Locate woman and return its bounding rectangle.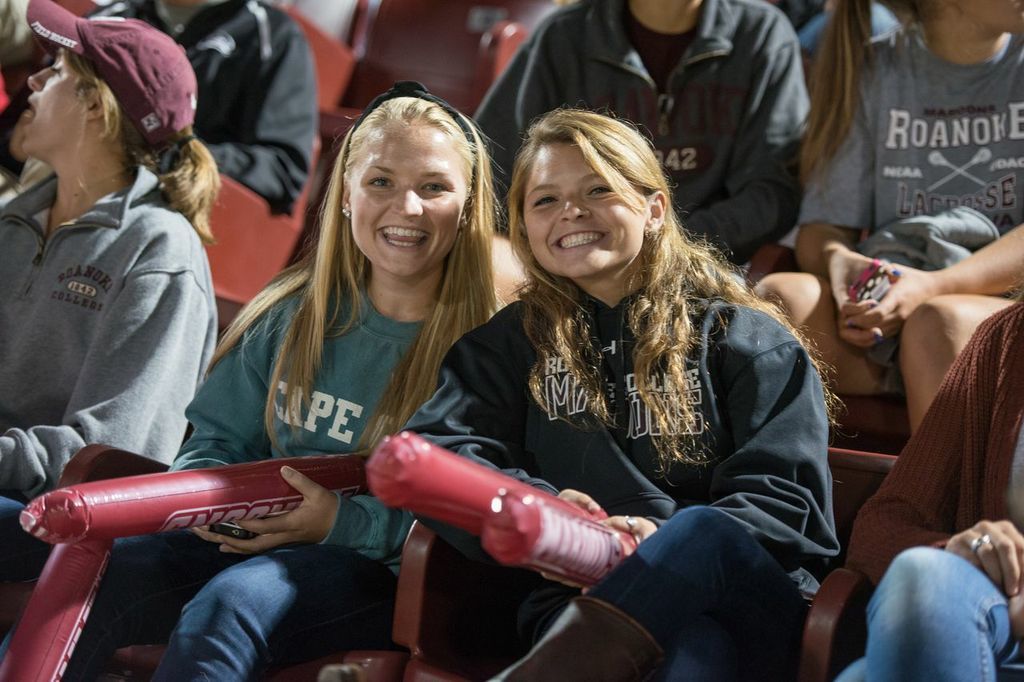
bbox(0, 3, 215, 639).
